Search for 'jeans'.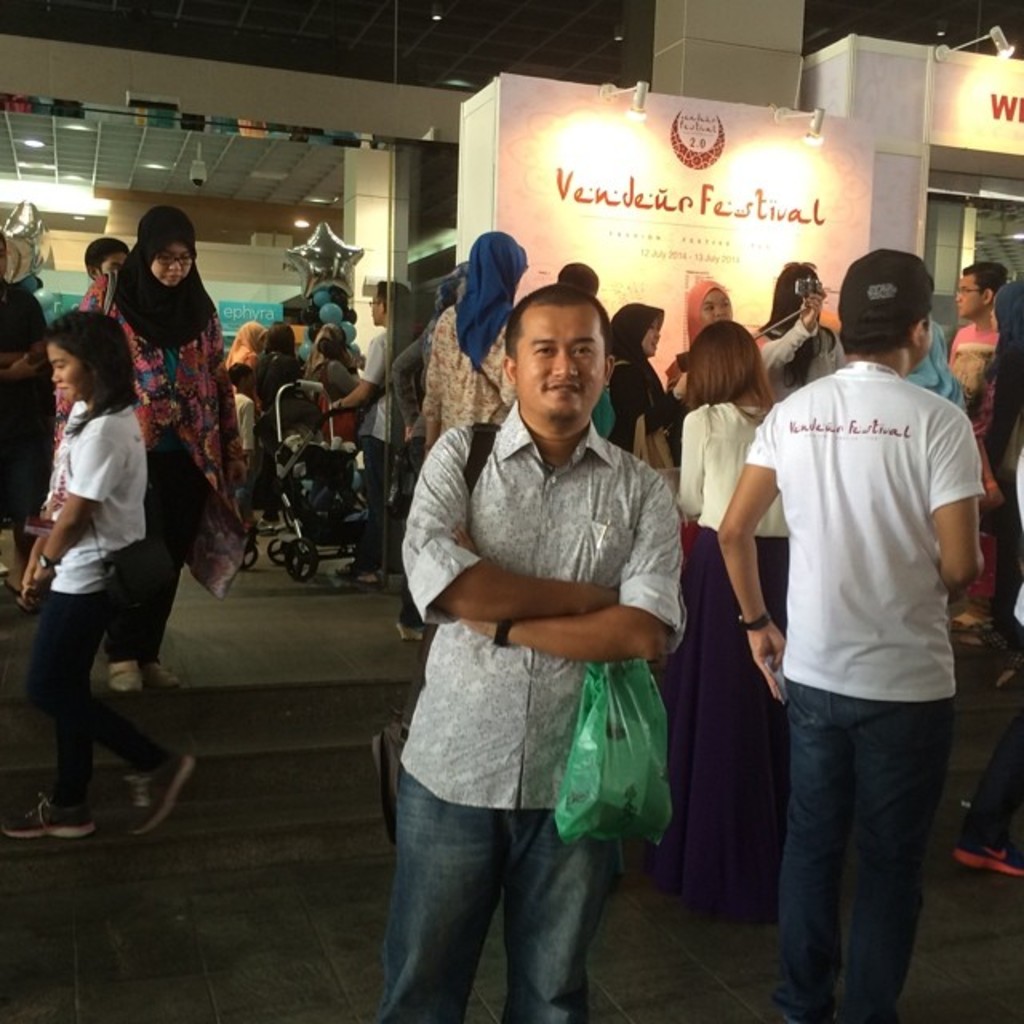
Found at 962 720 1022 850.
